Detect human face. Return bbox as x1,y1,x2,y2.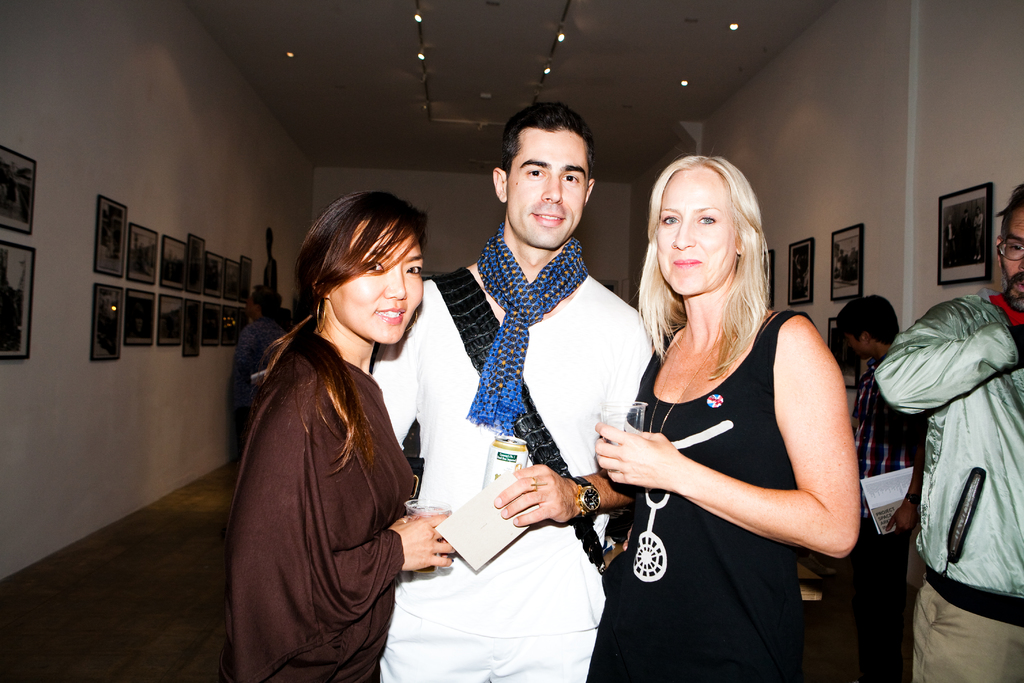
1000,208,1023,299.
